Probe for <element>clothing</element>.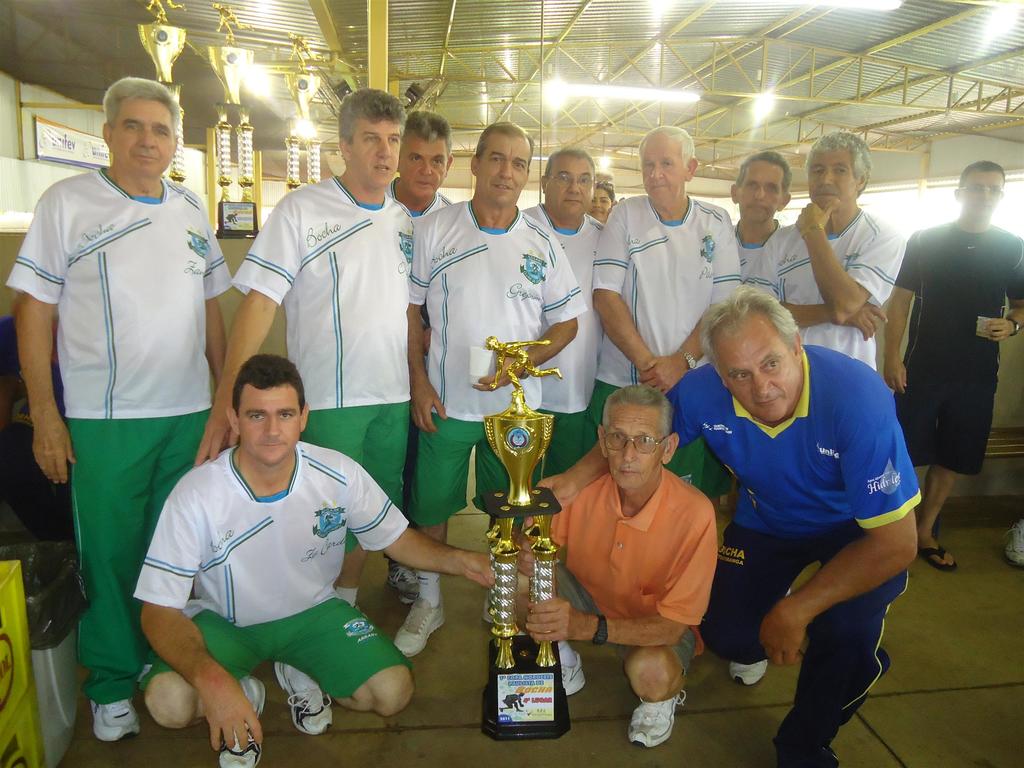
Probe result: (left=420, top=196, right=598, bottom=418).
